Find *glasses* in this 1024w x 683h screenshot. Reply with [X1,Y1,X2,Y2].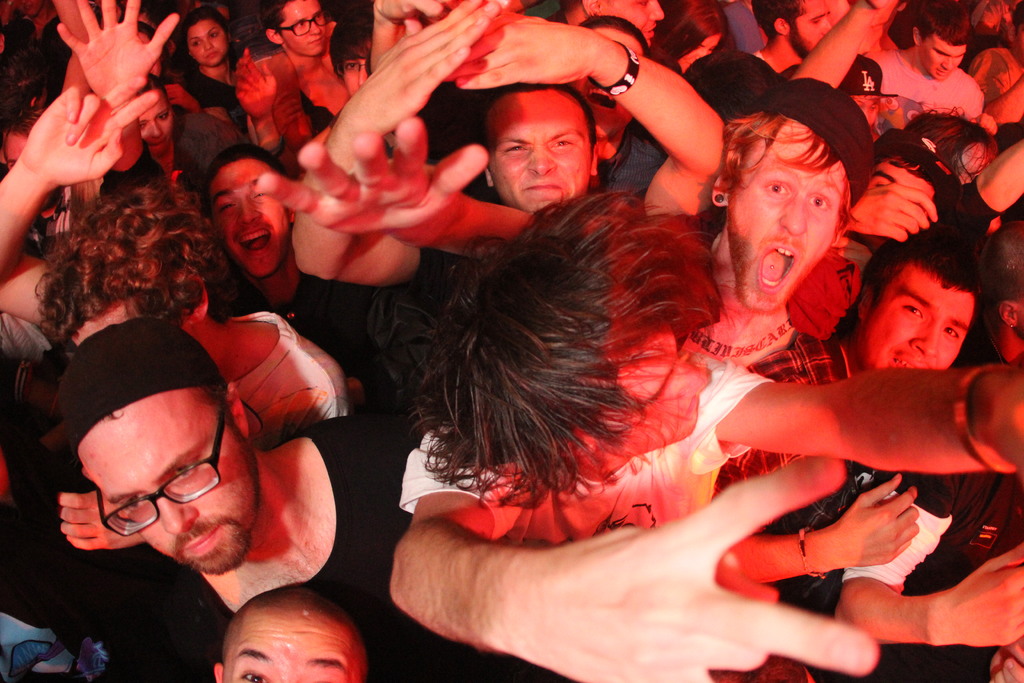
[90,404,227,545].
